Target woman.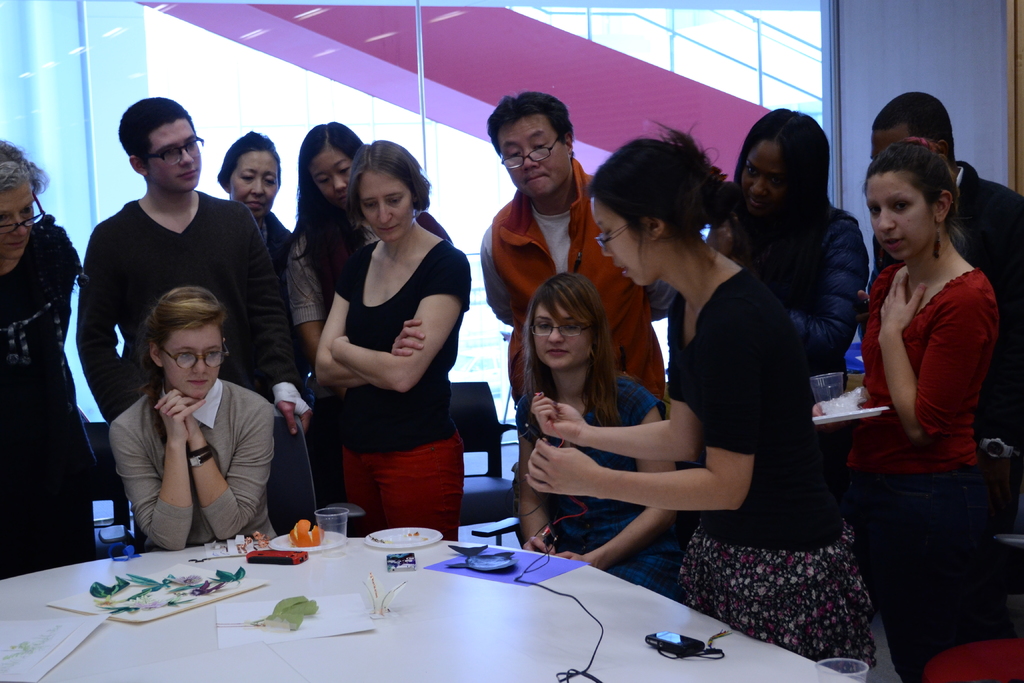
Target region: <region>214, 130, 319, 502</region>.
